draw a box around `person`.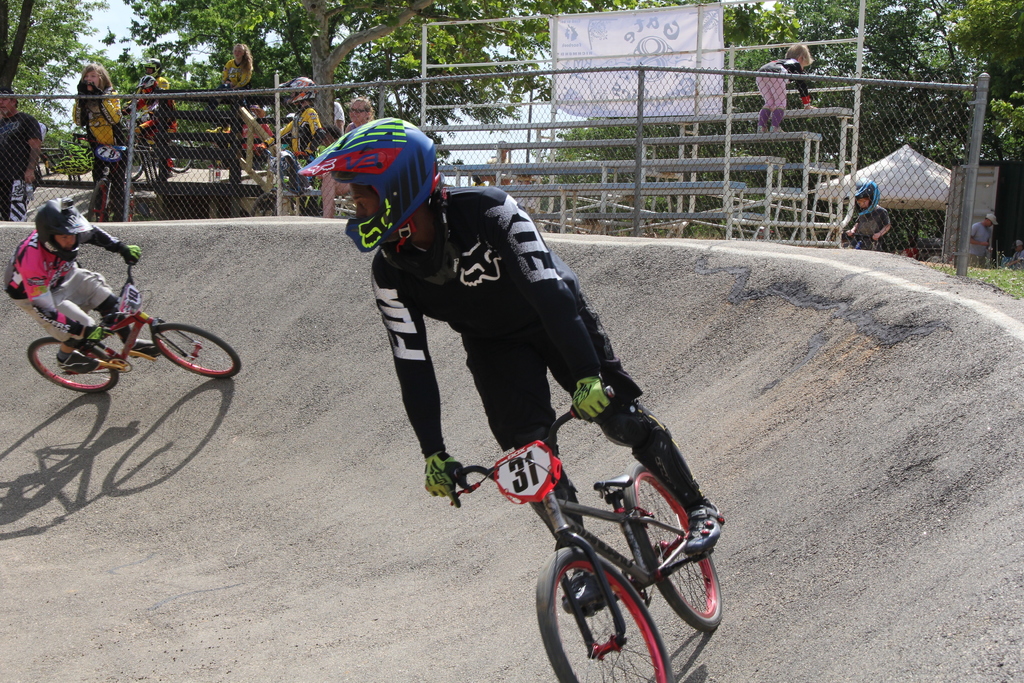
751, 42, 814, 134.
